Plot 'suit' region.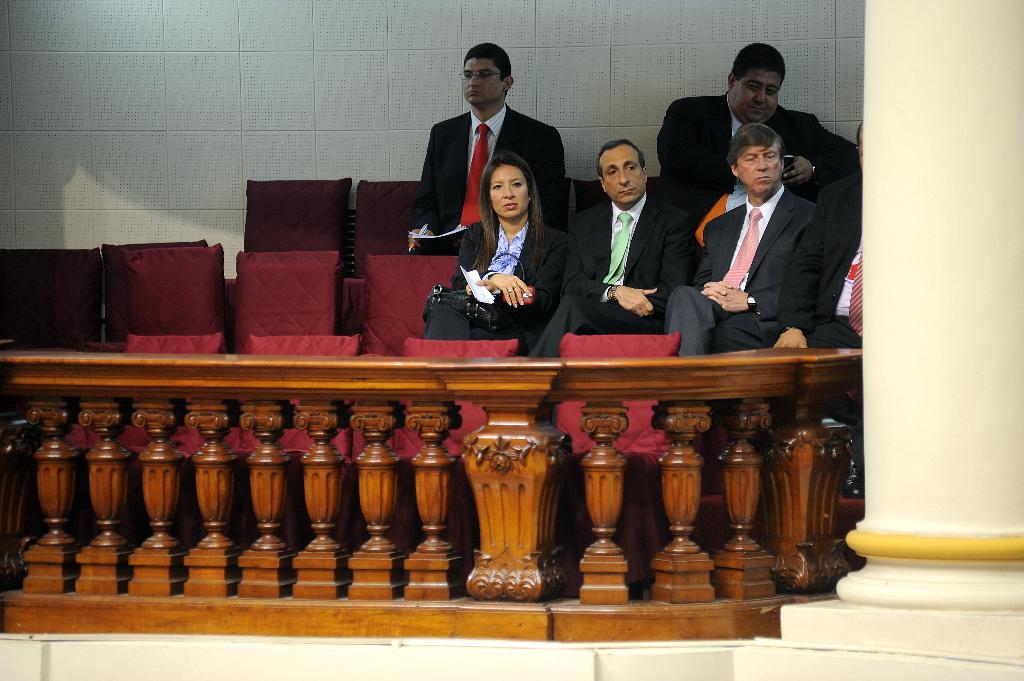
Plotted at crop(420, 222, 565, 340).
